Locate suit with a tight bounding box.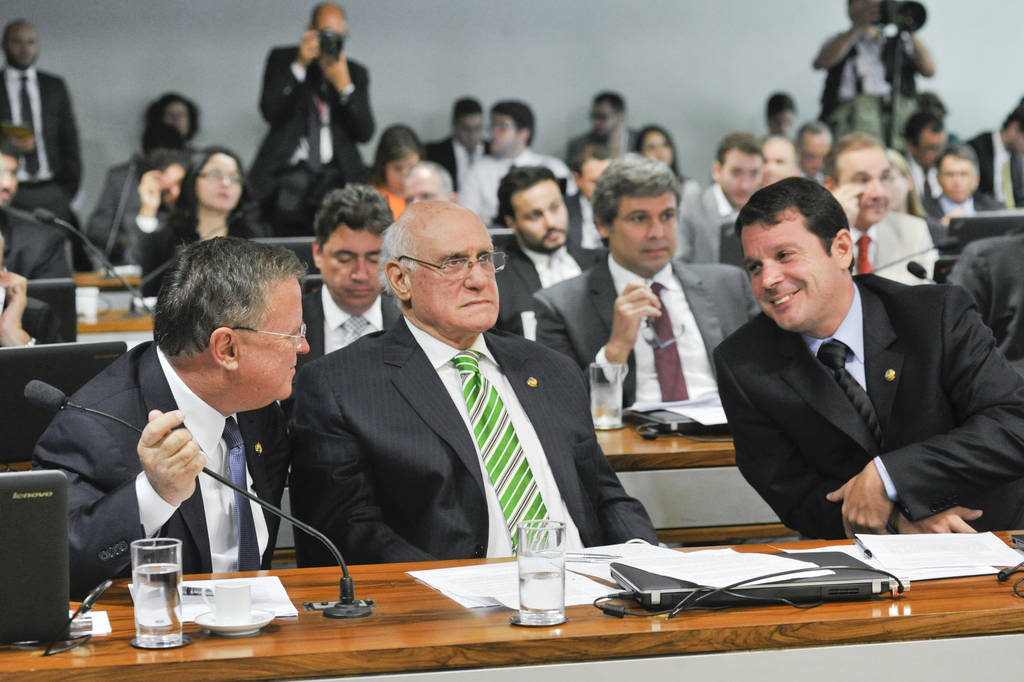
detection(715, 272, 1023, 540).
